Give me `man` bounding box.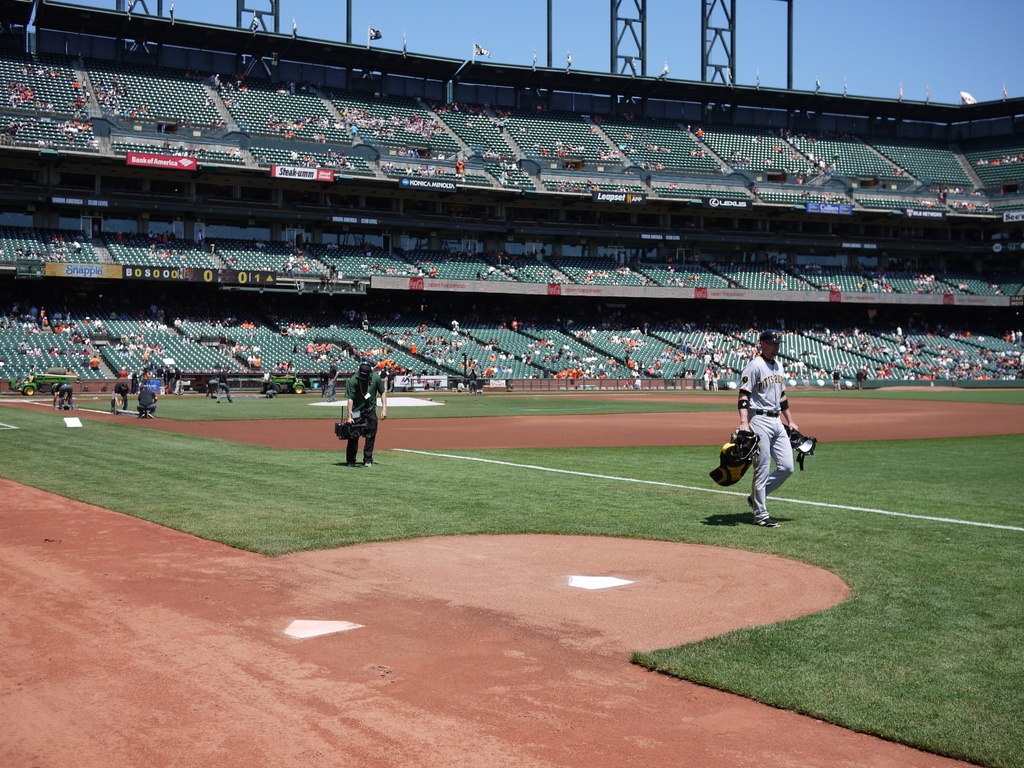
Rect(212, 73, 220, 93).
